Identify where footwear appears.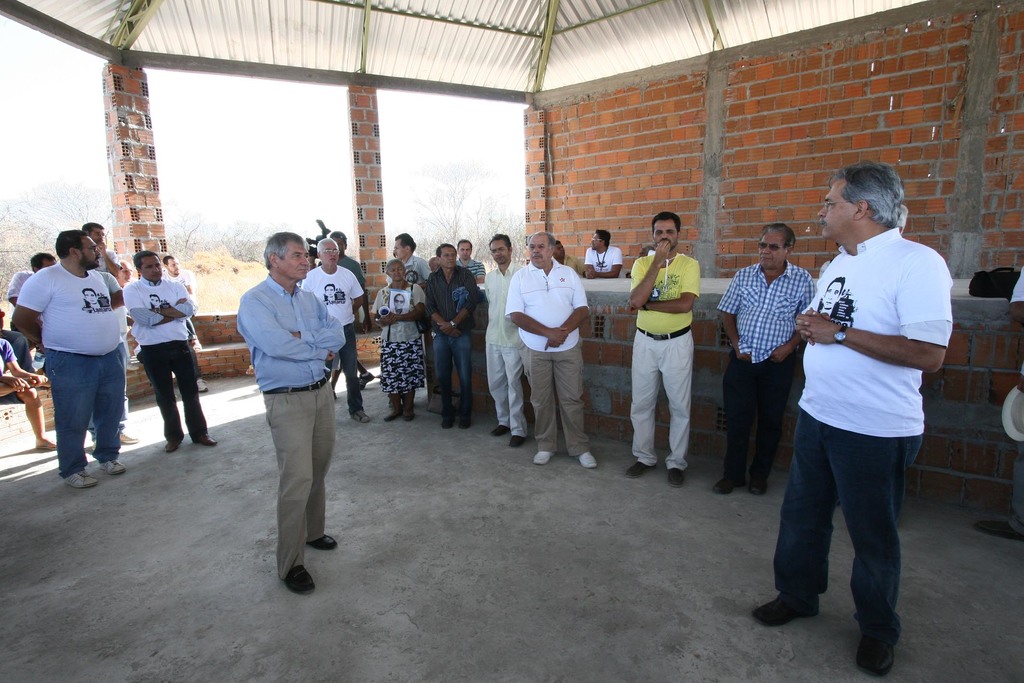
Appears at x1=707 y1=474 x2=748 y2=493.
